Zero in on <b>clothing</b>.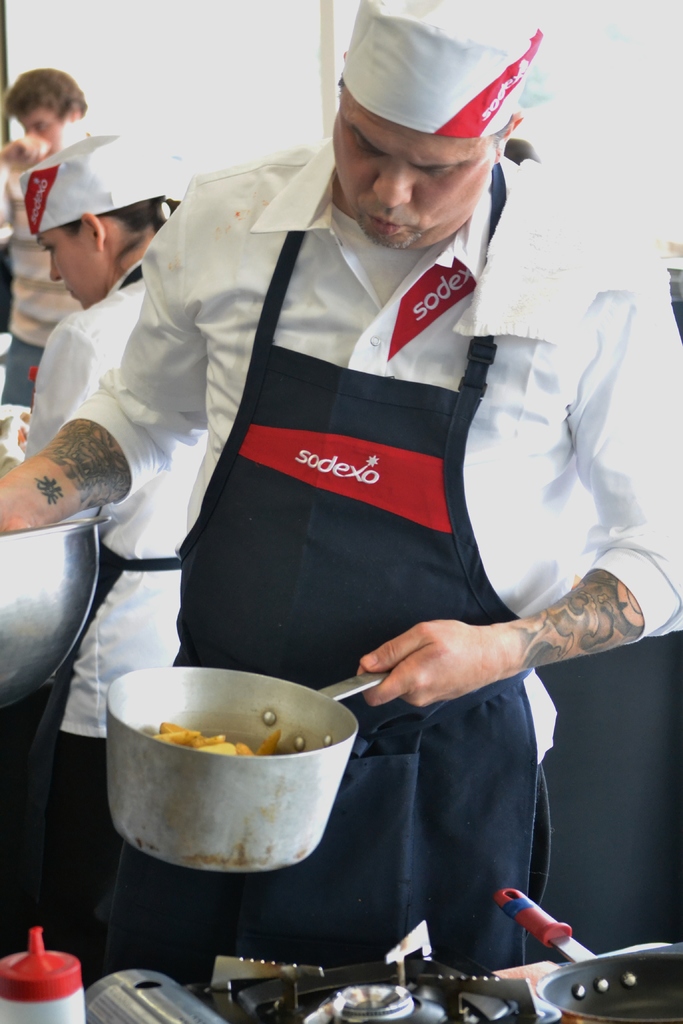
Zeroed in: (138, 231, 560, 732).
